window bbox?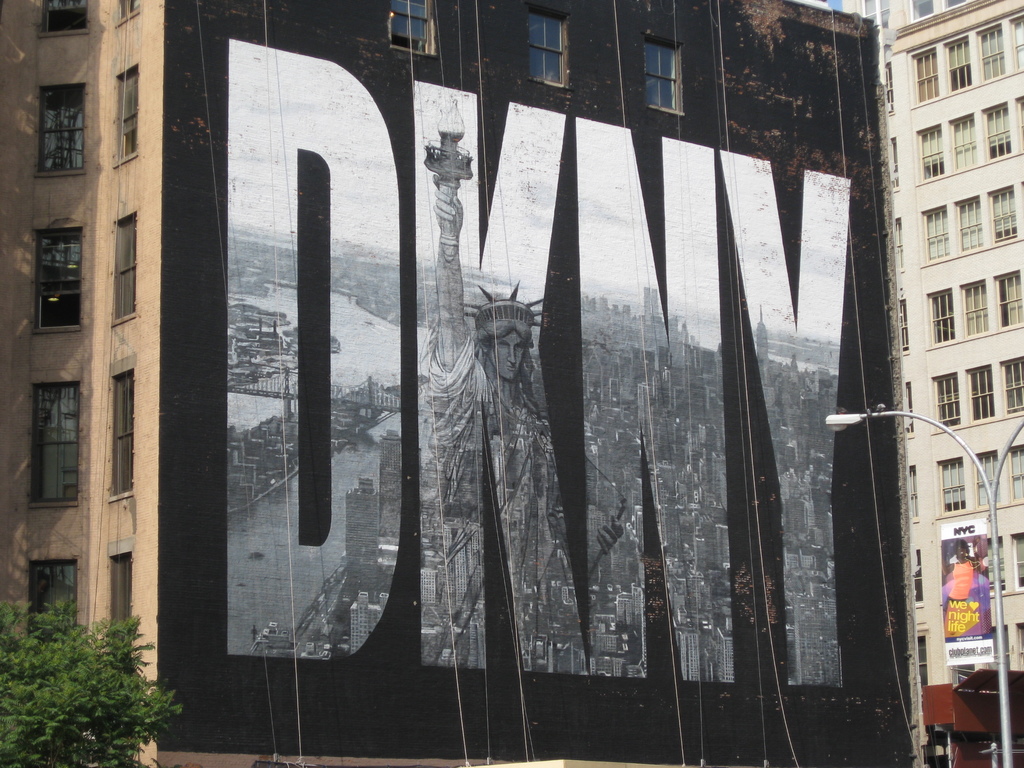
detection(988, 534, 1009, 595)
